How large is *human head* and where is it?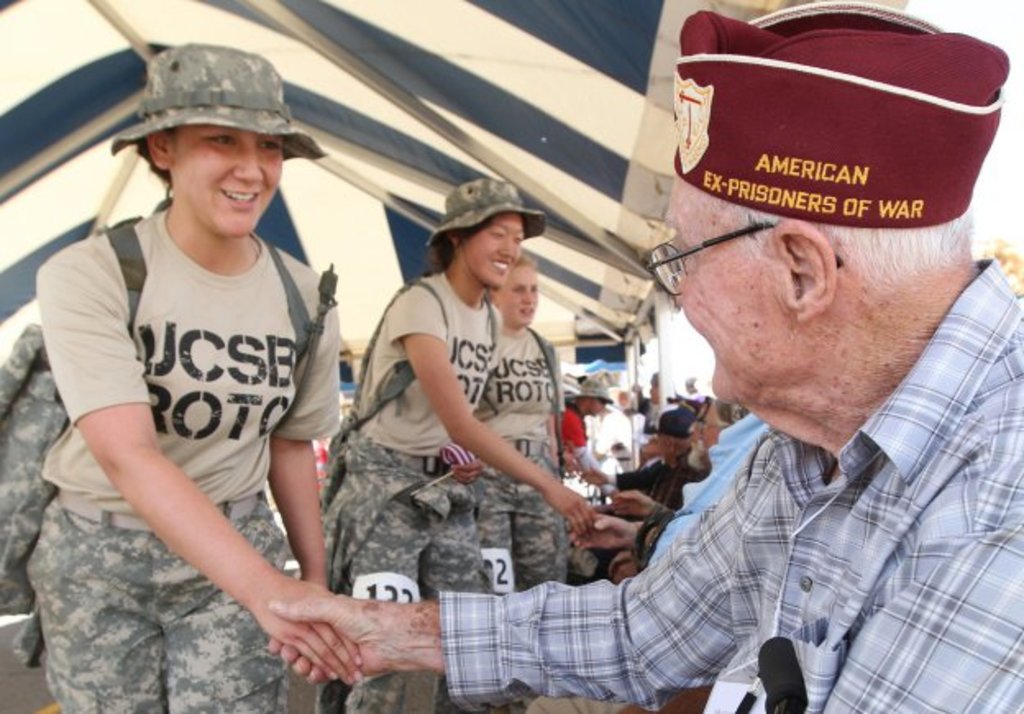
Bounding box: bbox=[569, 378, 607, 415].
